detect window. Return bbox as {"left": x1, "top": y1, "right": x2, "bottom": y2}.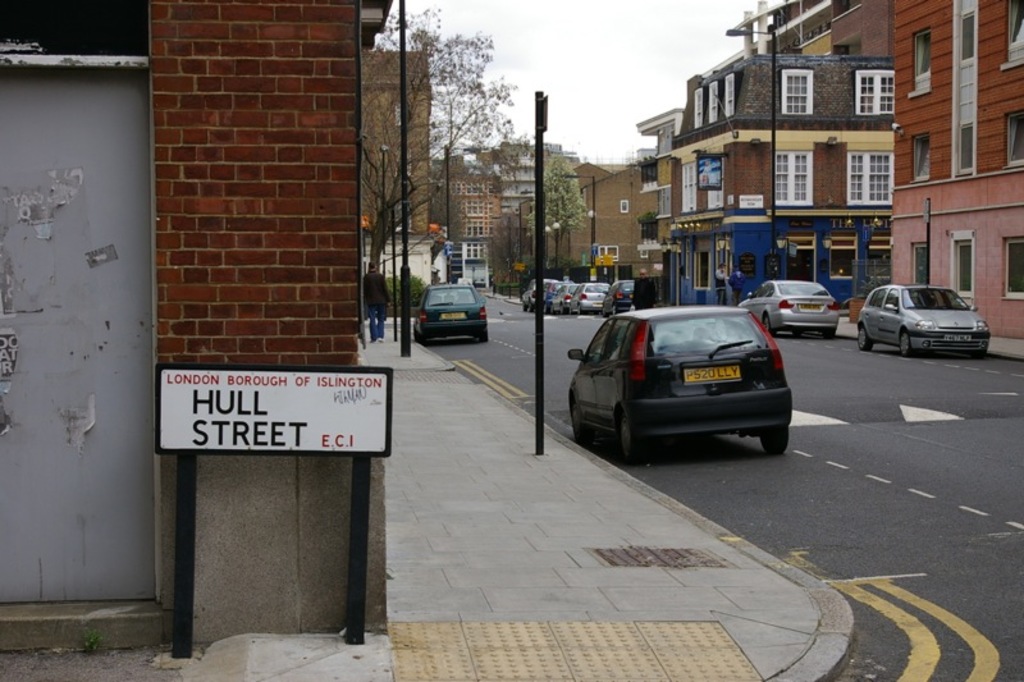
{"left": 1002, "top": 0, "right": 1023, "bottom": 68}.
